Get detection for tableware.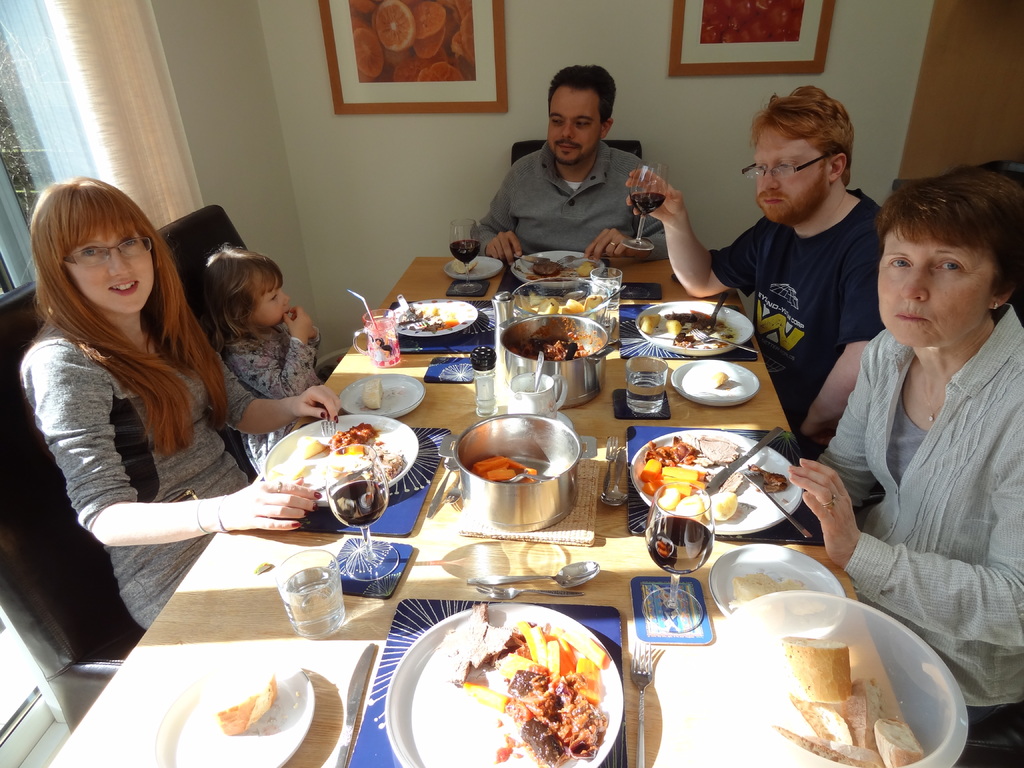
Detection: (514,278,612,325).
